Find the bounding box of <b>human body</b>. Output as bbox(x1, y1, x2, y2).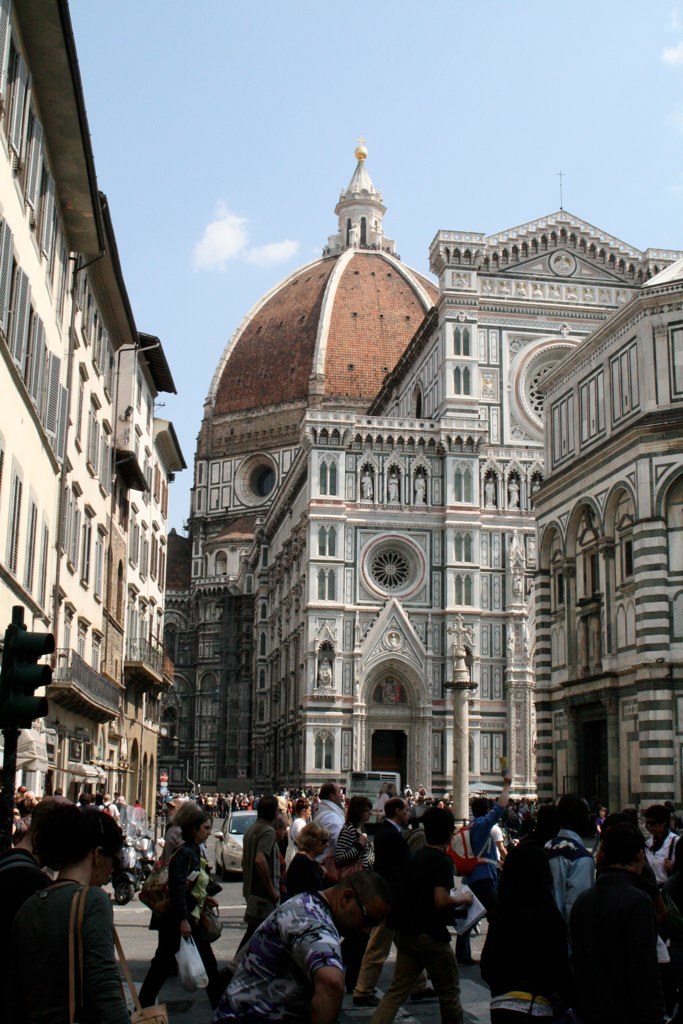
bbox(9, 805, 124, 1016).
